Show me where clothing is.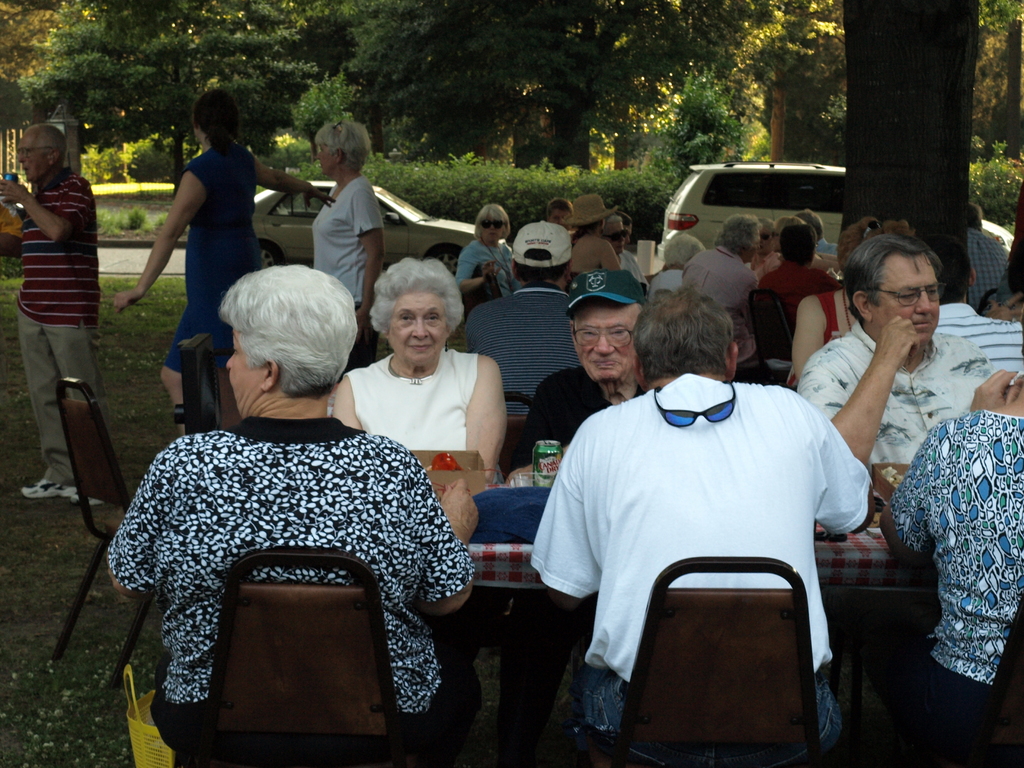
clothing is at {"left": 876, "top": 408, "right": 1023, "bottom": 749}.
